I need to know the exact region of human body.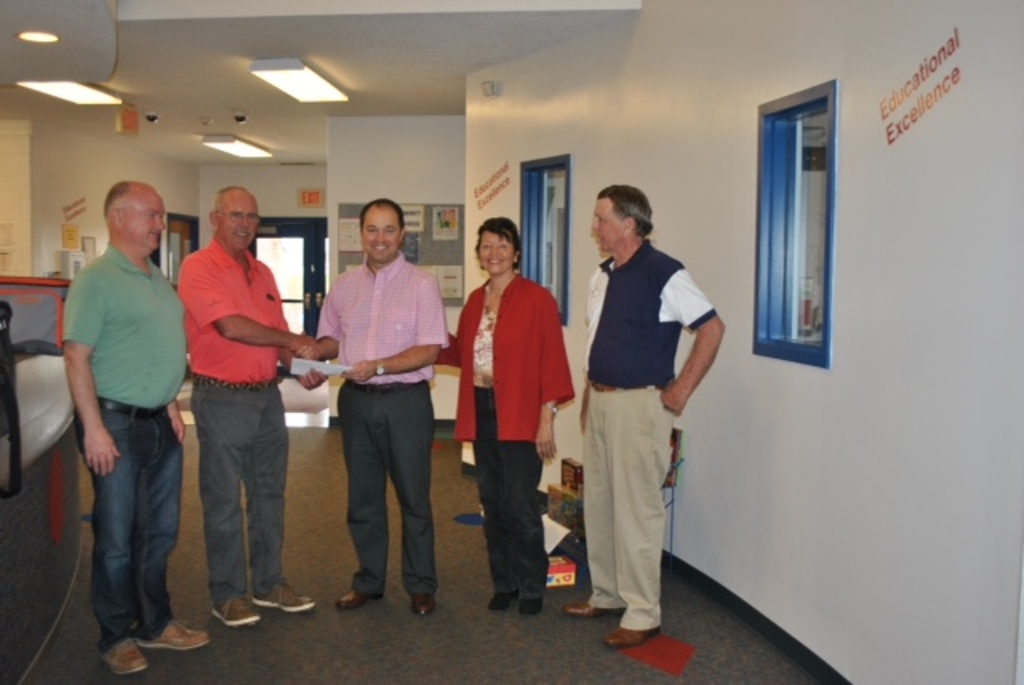
Region: box=[59, 243, 202, 679].
